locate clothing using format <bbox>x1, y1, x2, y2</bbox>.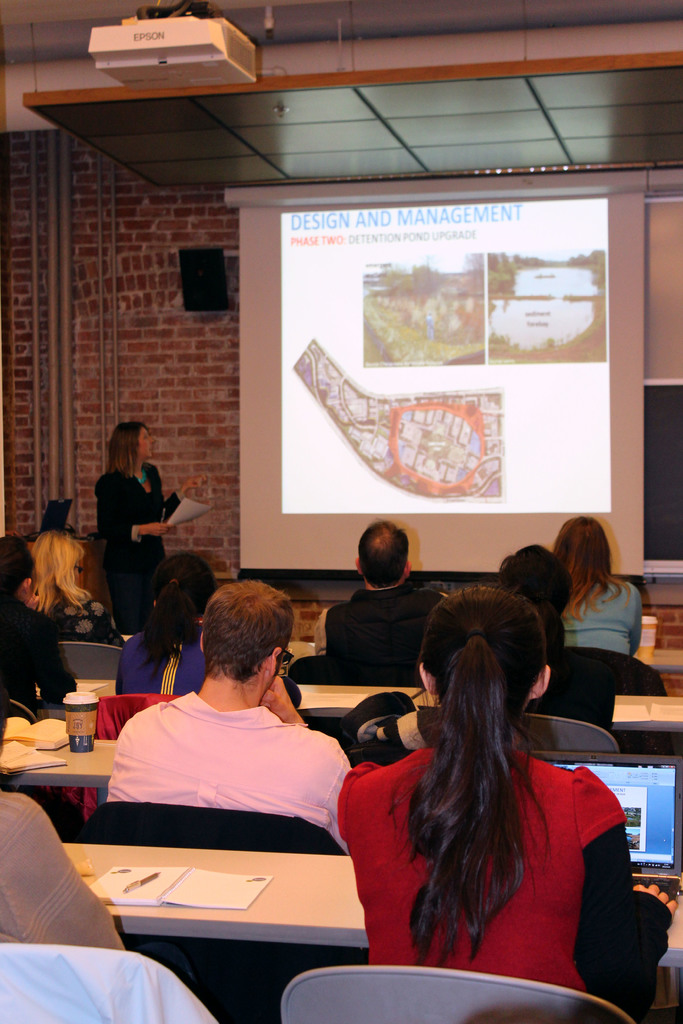
<bbox>108, 684, 354, 834</bbox>.
